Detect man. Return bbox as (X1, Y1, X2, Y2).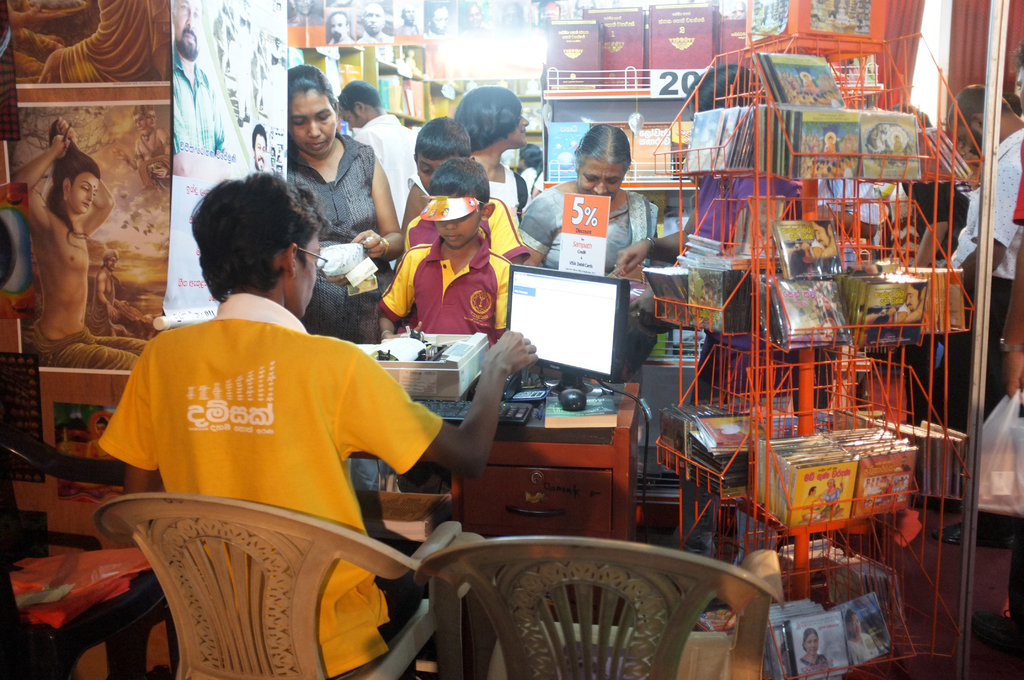
(173, 0, 233, 160).
